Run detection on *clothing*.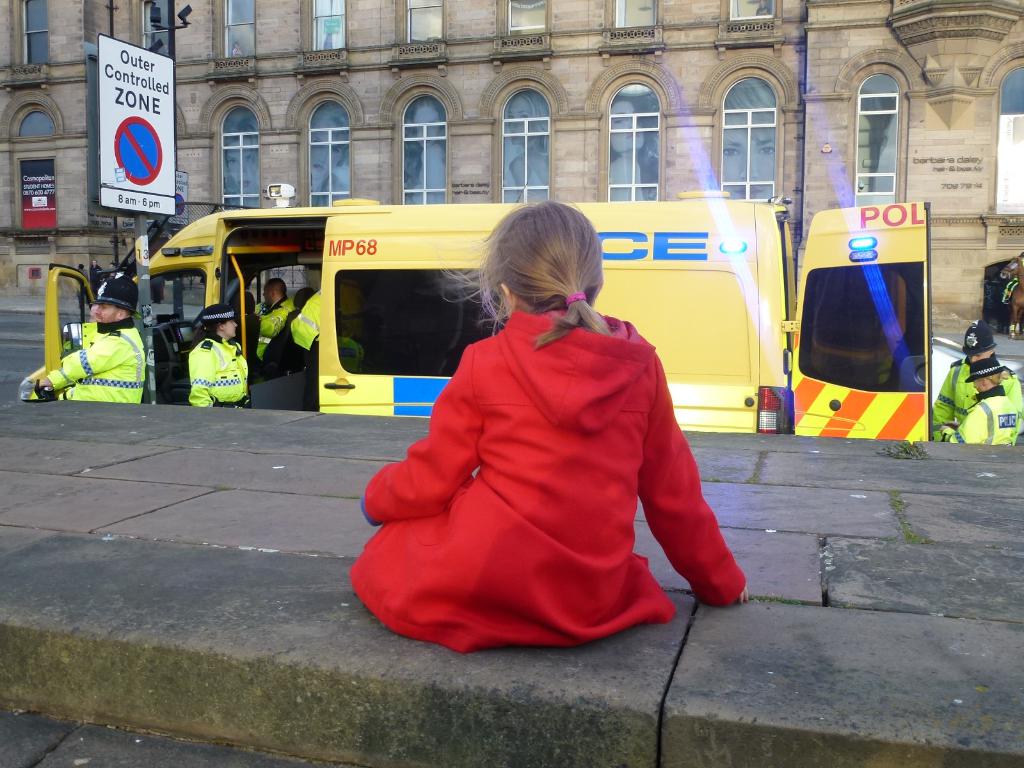
Result: bbox=[44, 319, 145, 401].
